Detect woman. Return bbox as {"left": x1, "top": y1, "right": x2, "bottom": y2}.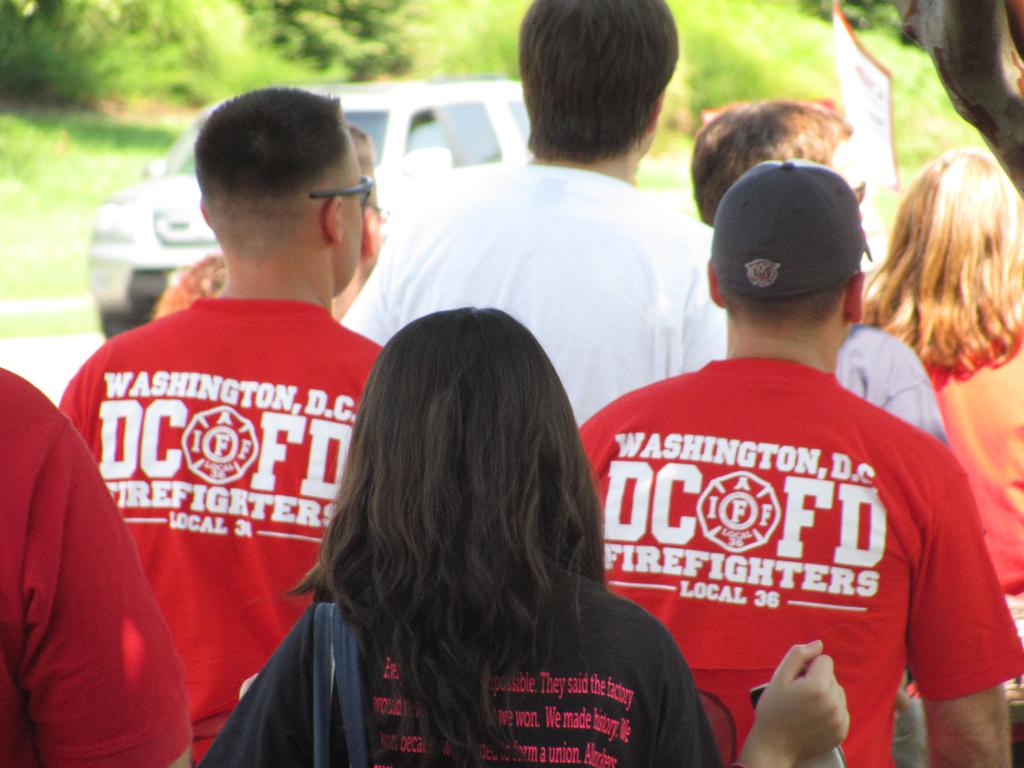
{"left": 857, "top": 150, "right": 1023, "bottom": 767}.
